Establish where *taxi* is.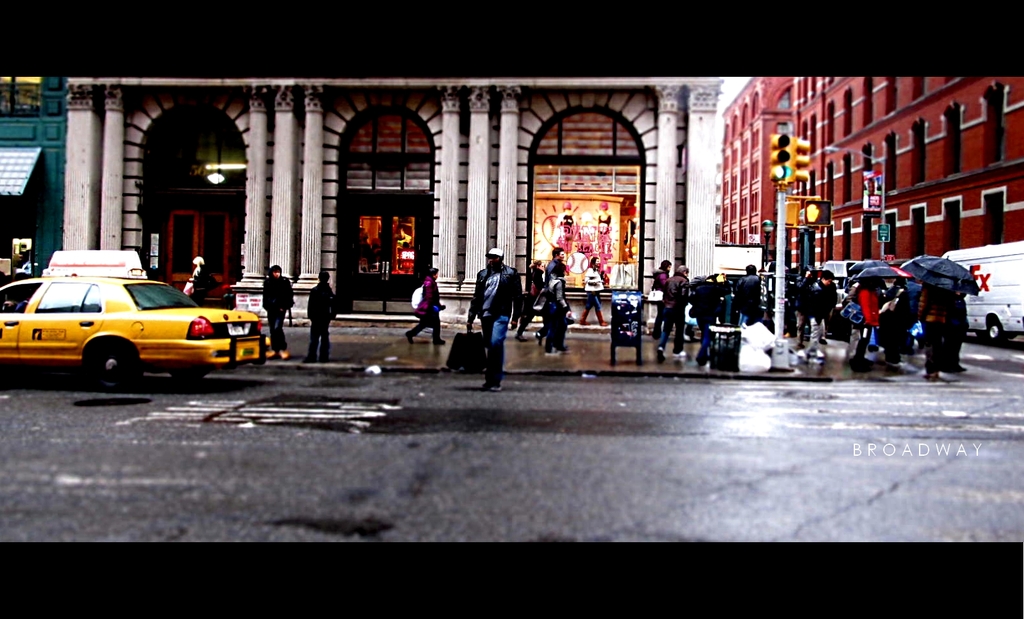
Established at <box>0,251,274,389</box>.
